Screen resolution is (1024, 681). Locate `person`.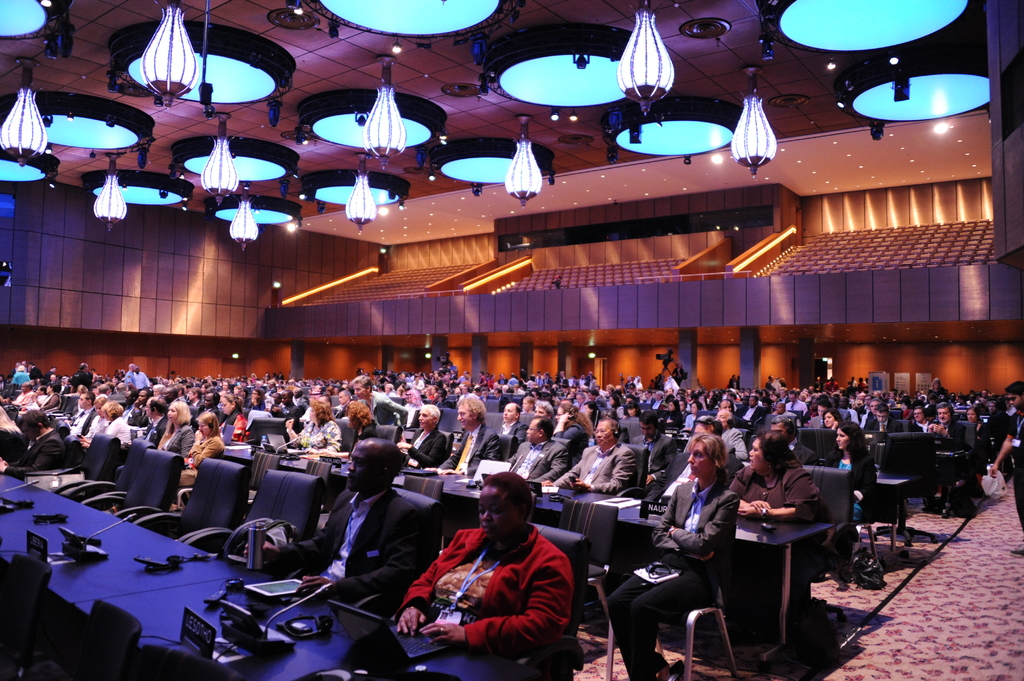
163:386:179:403.
